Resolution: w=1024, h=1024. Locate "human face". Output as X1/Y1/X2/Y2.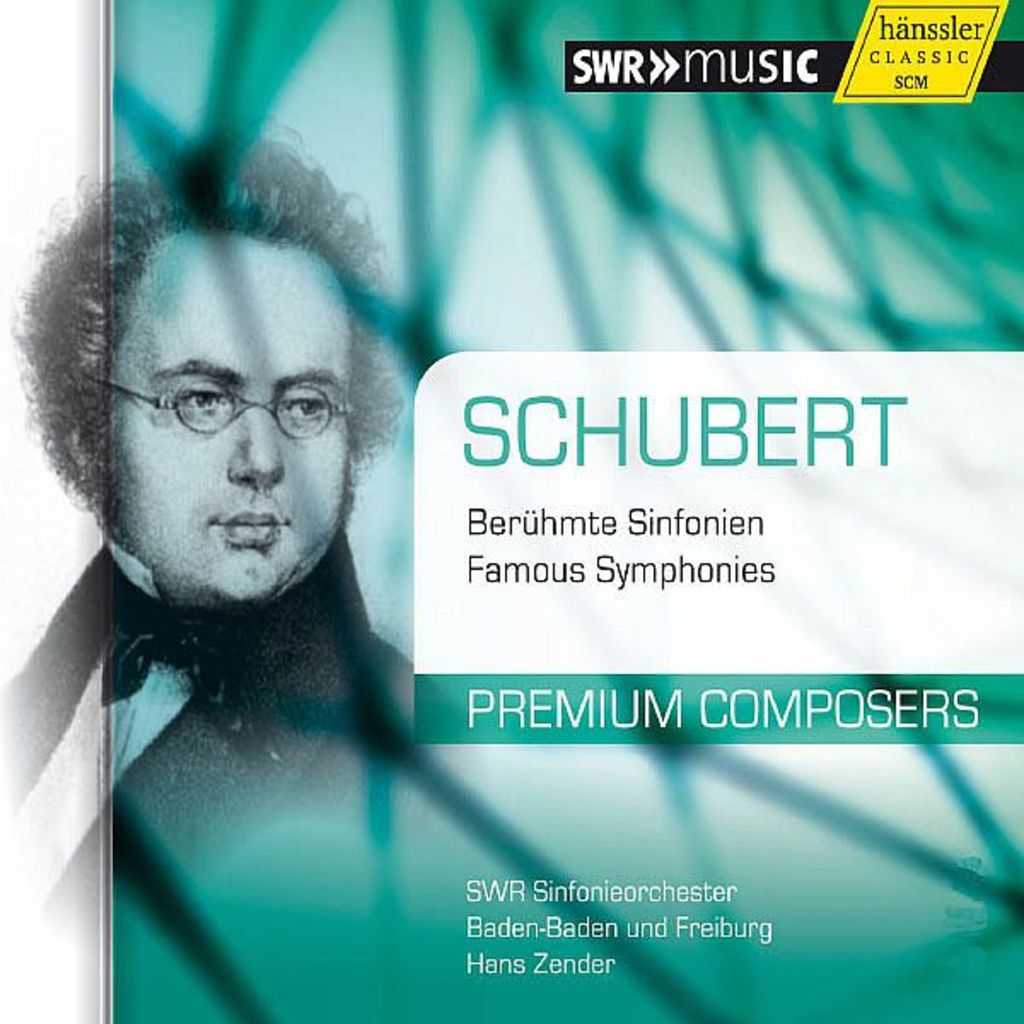
101/234/355/592.
